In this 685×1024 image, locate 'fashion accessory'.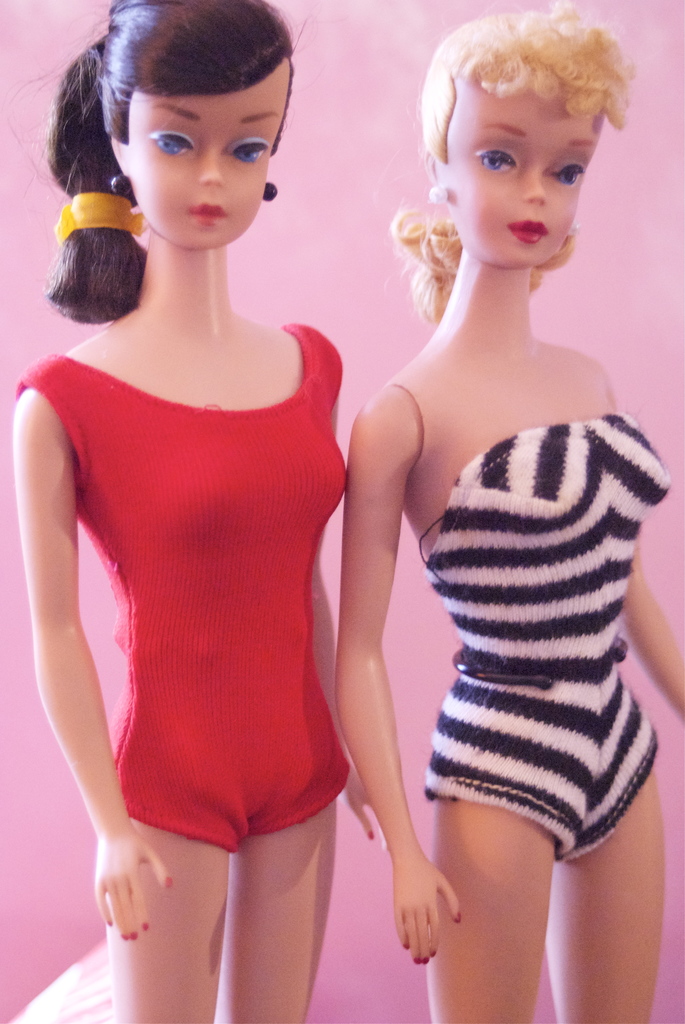
Bounding box: Rect(427, 185, 449, 203).
